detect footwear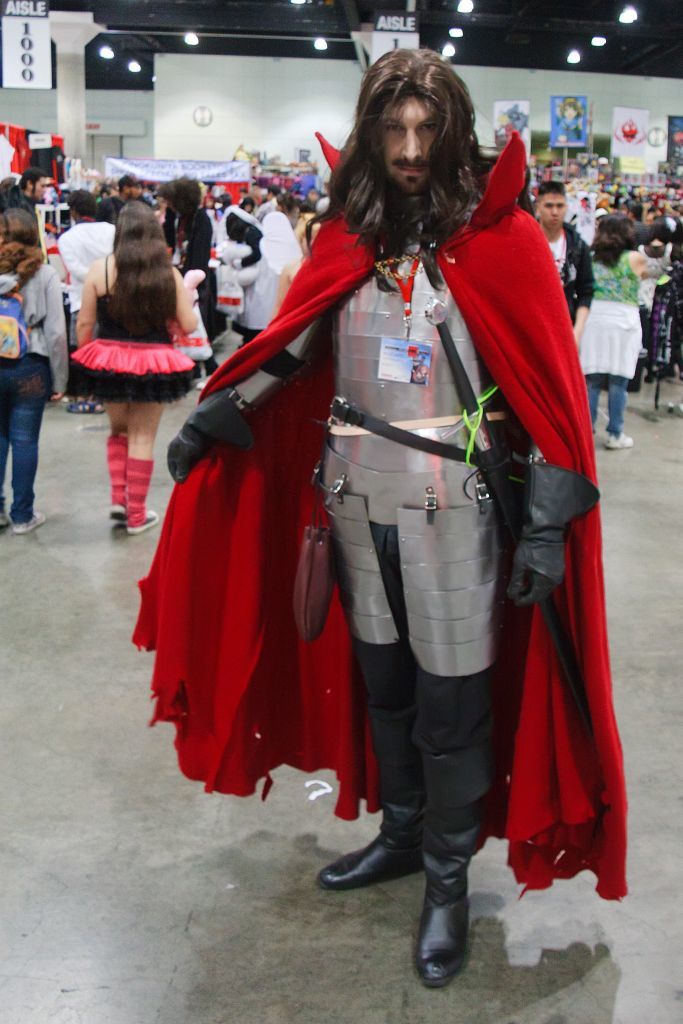
<region>310, 806, 423, 882</region>
